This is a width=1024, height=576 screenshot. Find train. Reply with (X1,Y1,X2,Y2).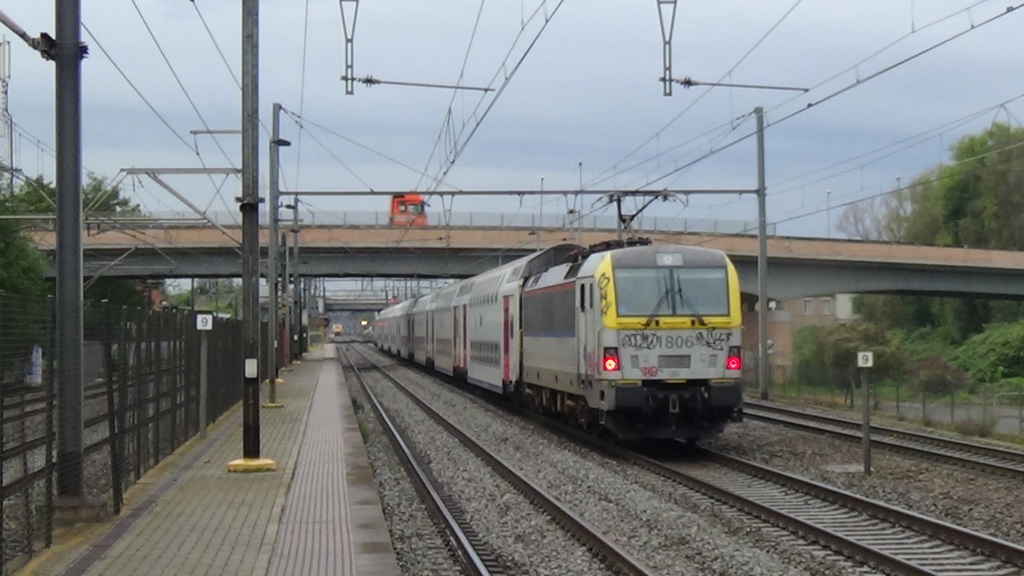
(365,188,746,439).
